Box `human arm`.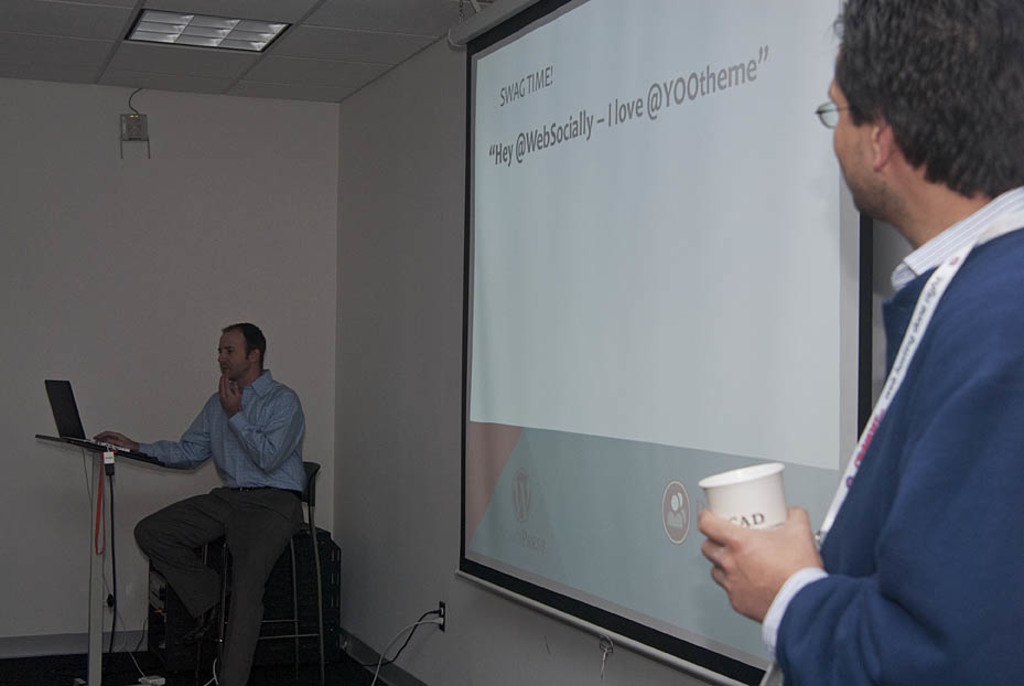
x1=216, y1=371, x2=305, y2=471.
